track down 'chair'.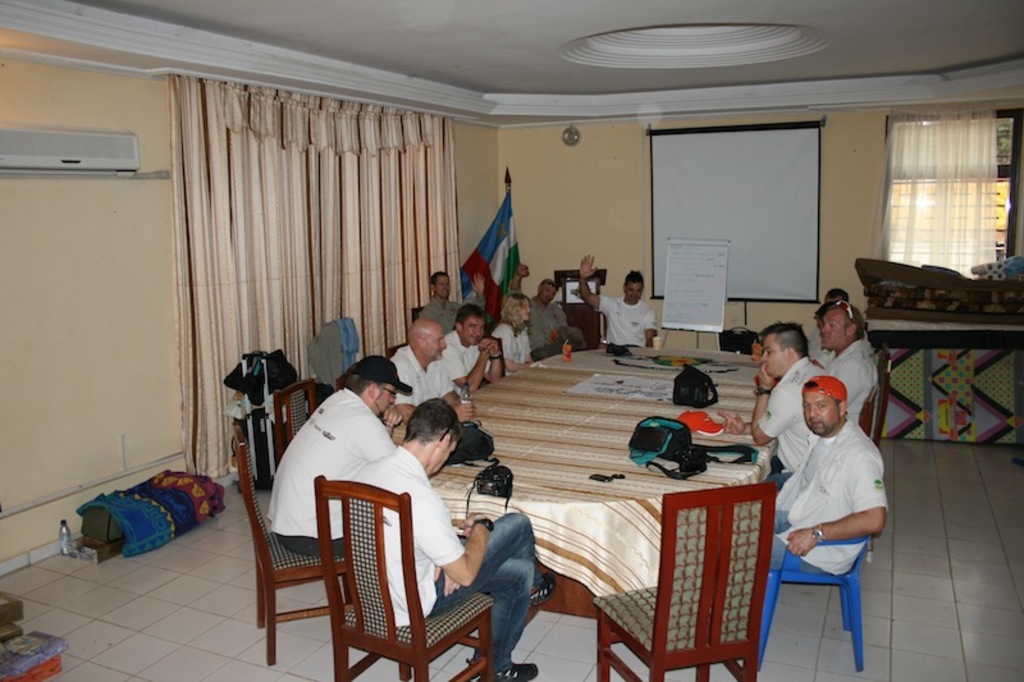
Tracked to {"left": 320, "top": 476, "right": 495, "bottom": 681}.
